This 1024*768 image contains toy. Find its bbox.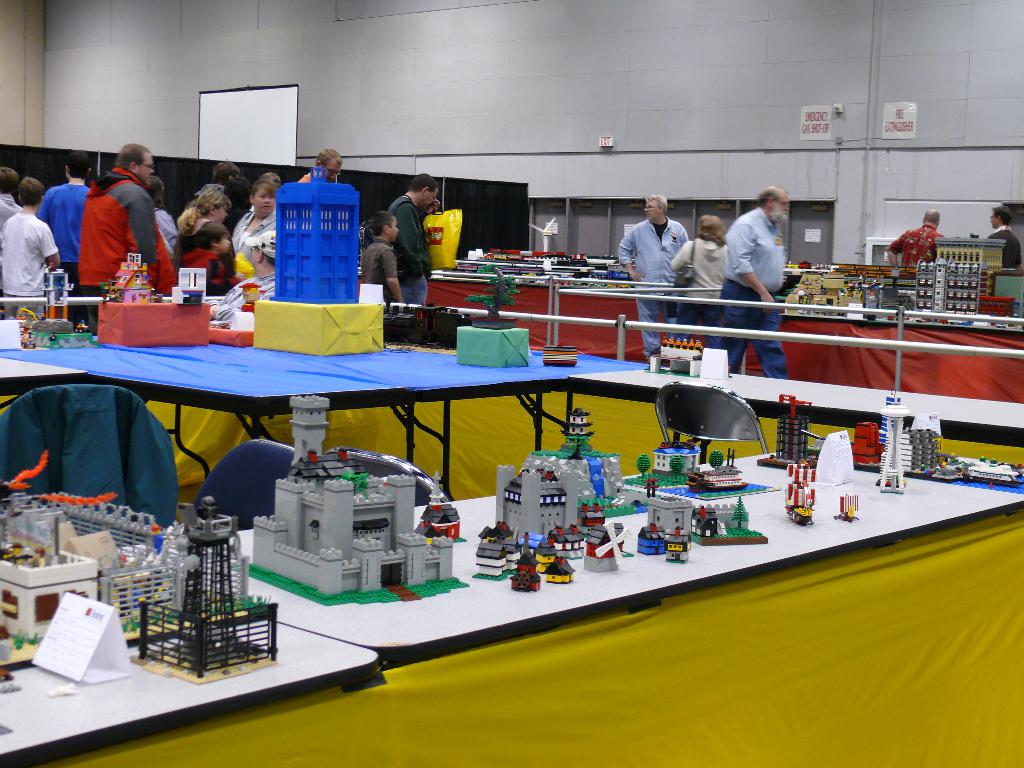
643 476 653 497.
